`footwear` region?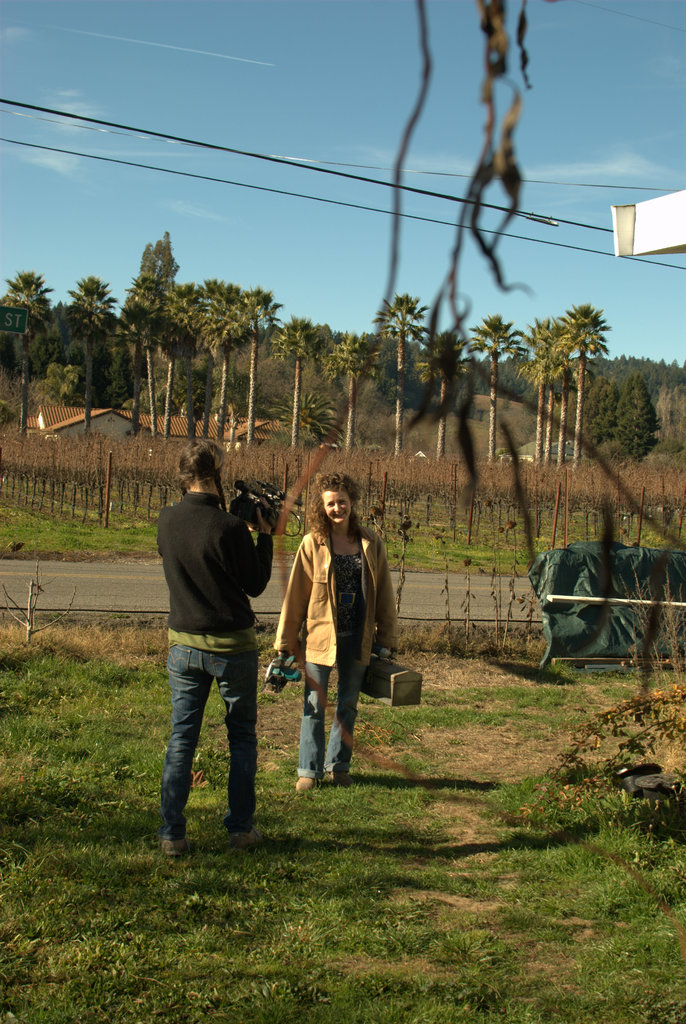
326/772/355/788
